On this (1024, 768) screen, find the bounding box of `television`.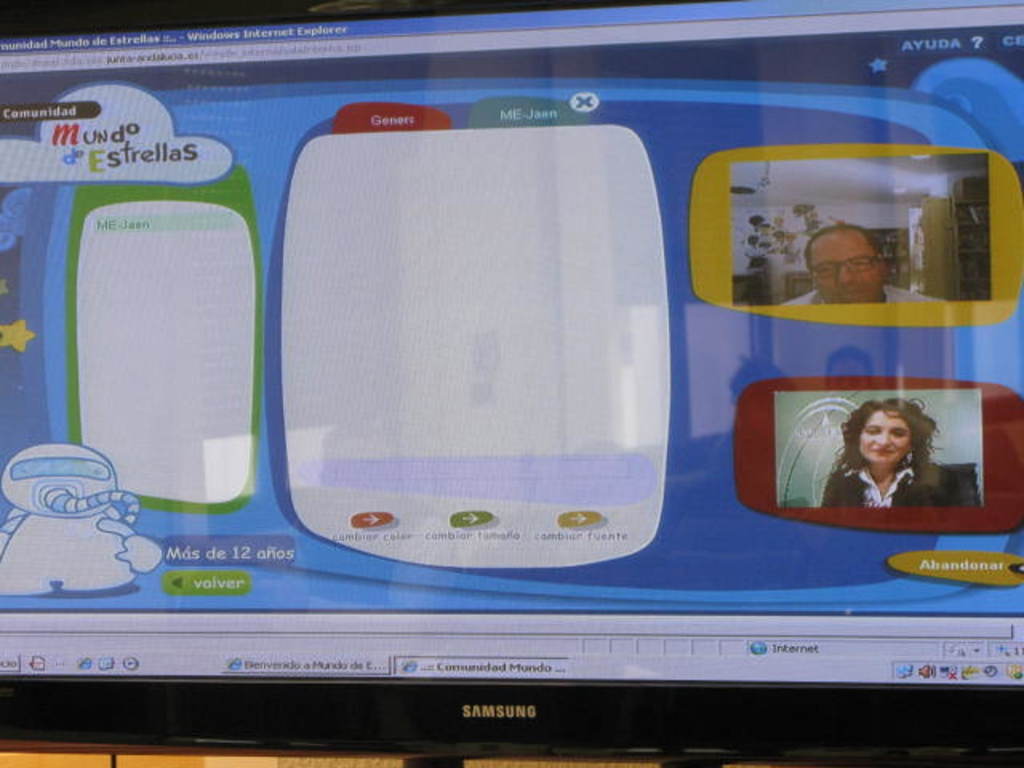
Bounding box: 0,2,1022,766.
